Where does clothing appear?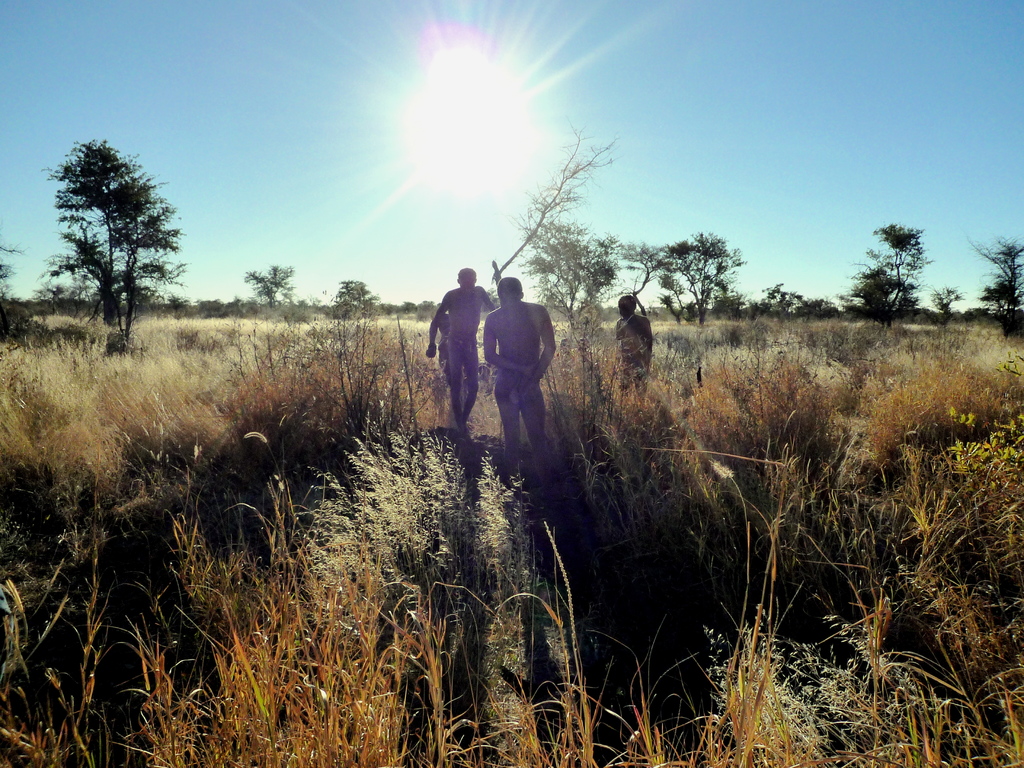
Appears at select_region(484, 272, 550, 445).
